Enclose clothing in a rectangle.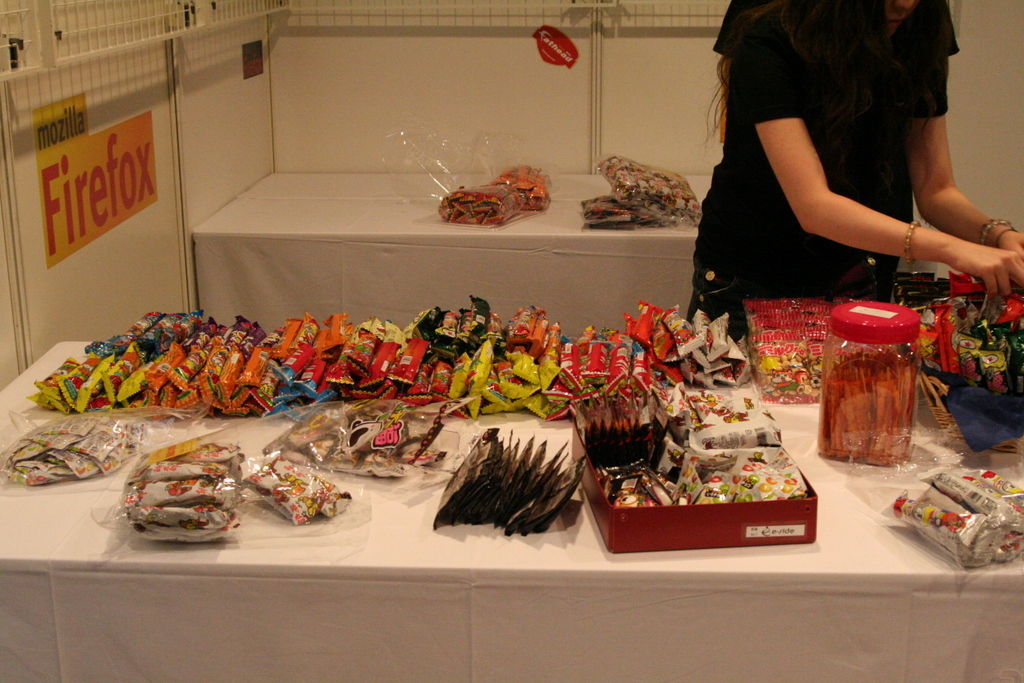
select_region(709, 40, 999, 313).
